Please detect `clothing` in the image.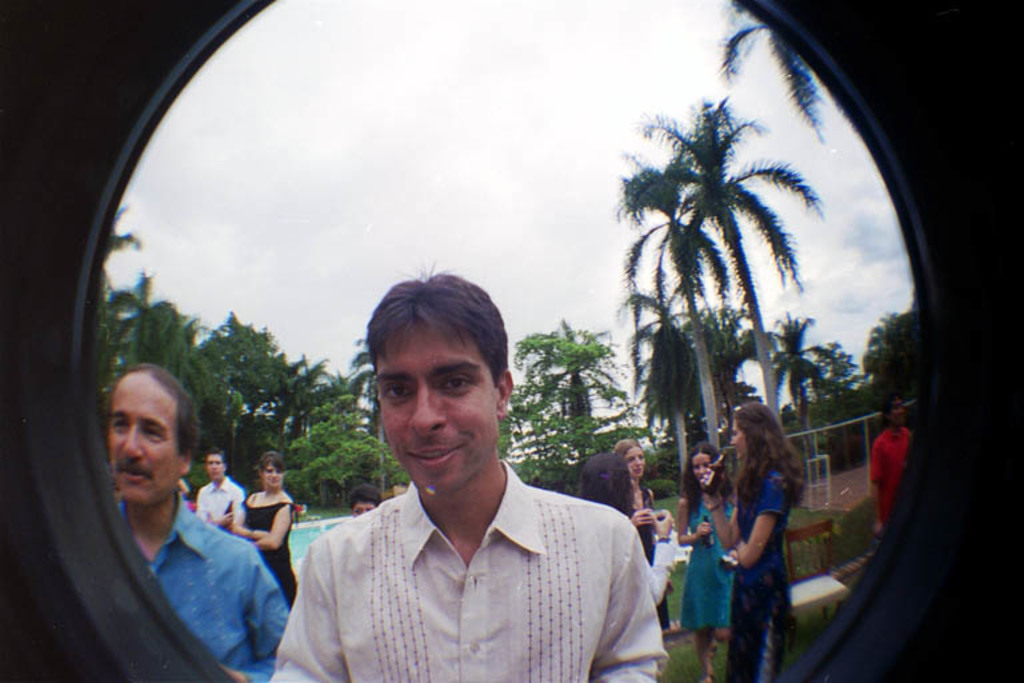
bbox=[112, 488, 291, 682].
